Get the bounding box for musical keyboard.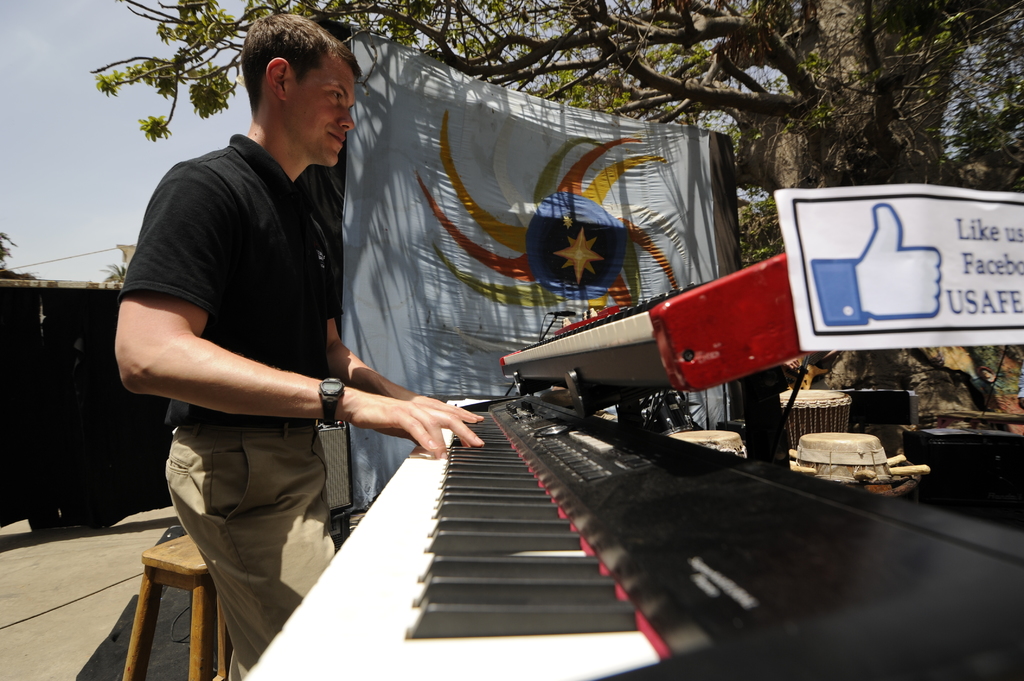
locate(230, 381, 1023, 680).
